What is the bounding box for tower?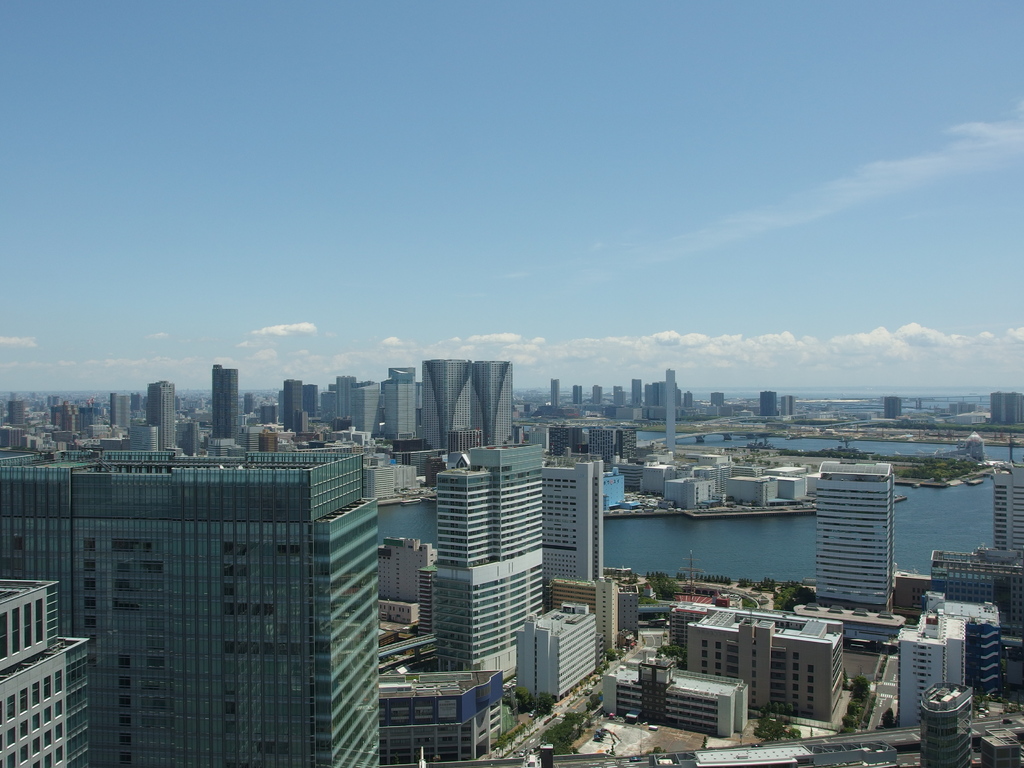
[643, 386, 654, 403].
